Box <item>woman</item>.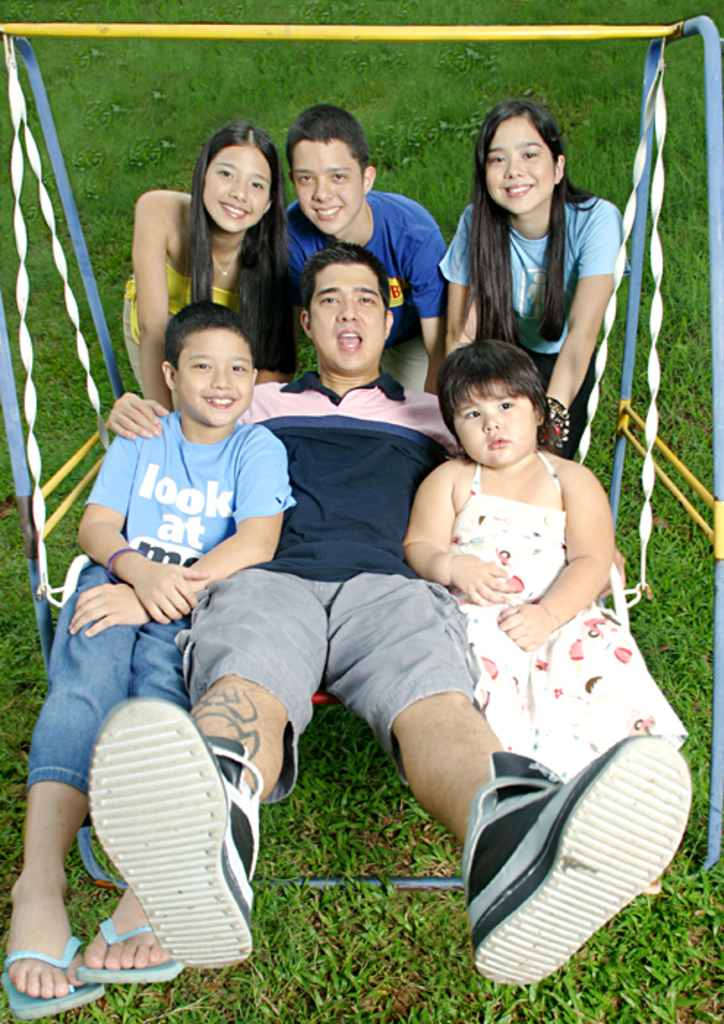
408, 99, 641, 423.
